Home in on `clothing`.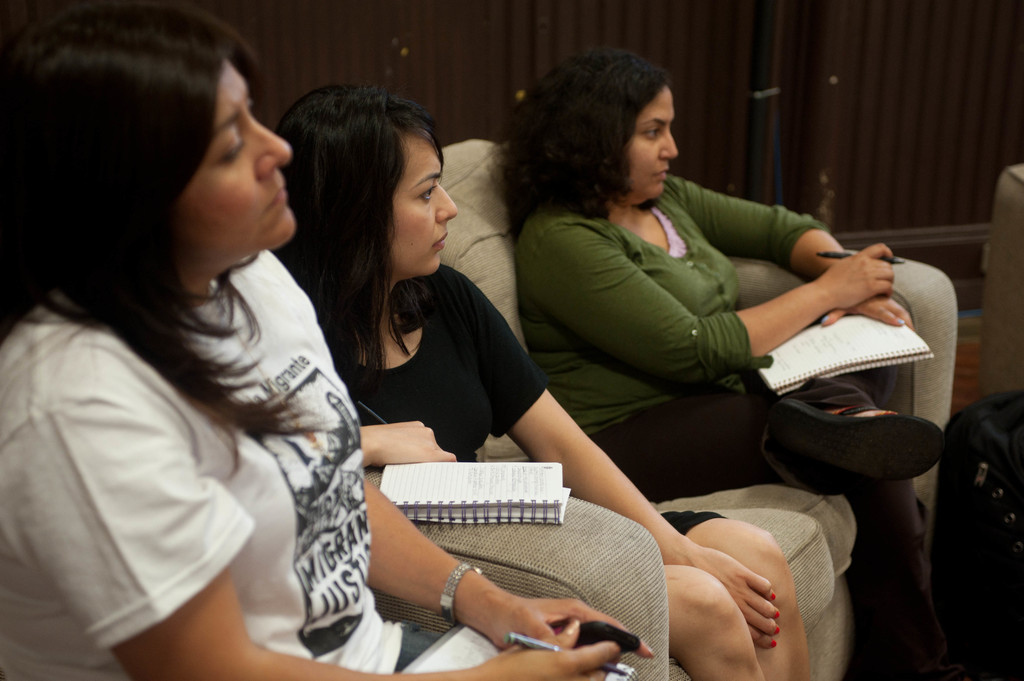
Homed in at l=2, t=236, r=620, b=680.
